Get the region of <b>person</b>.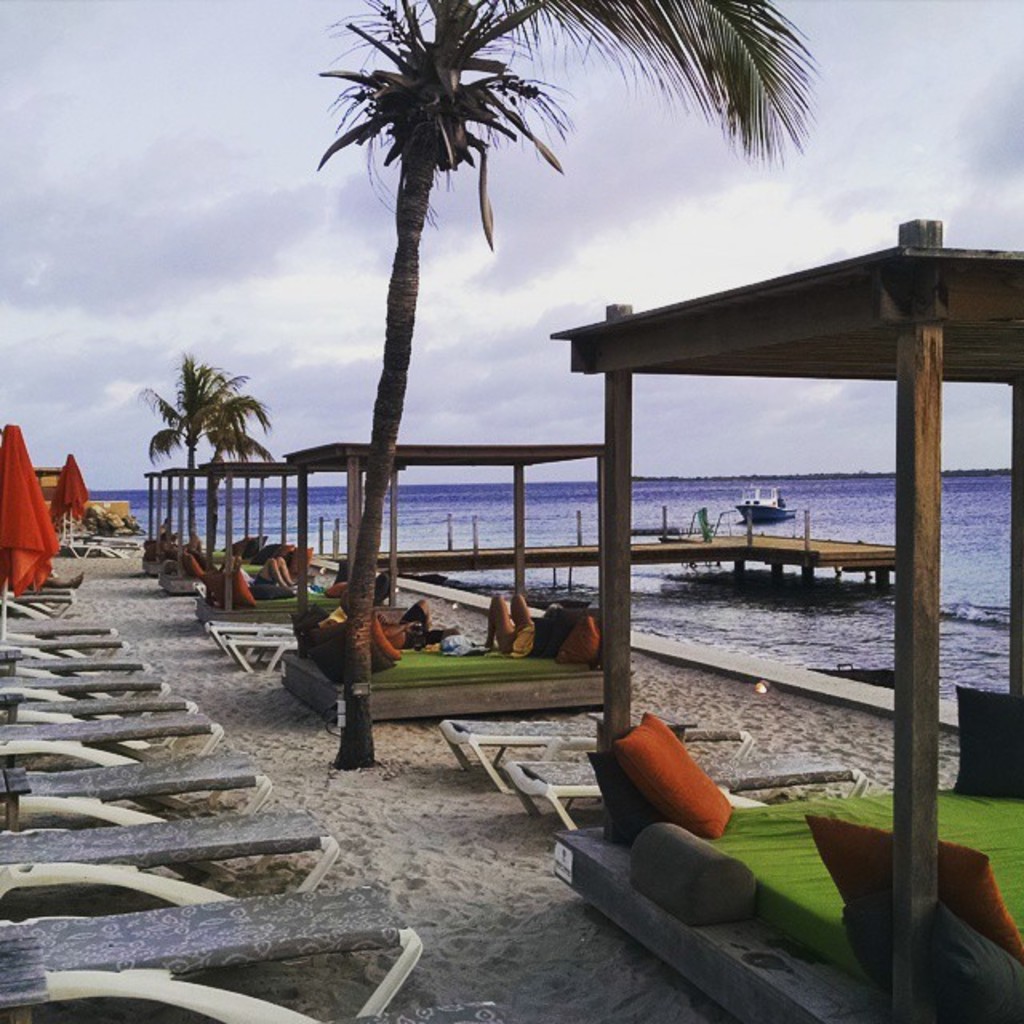
<region>181, 536, 216, 565</region>.
